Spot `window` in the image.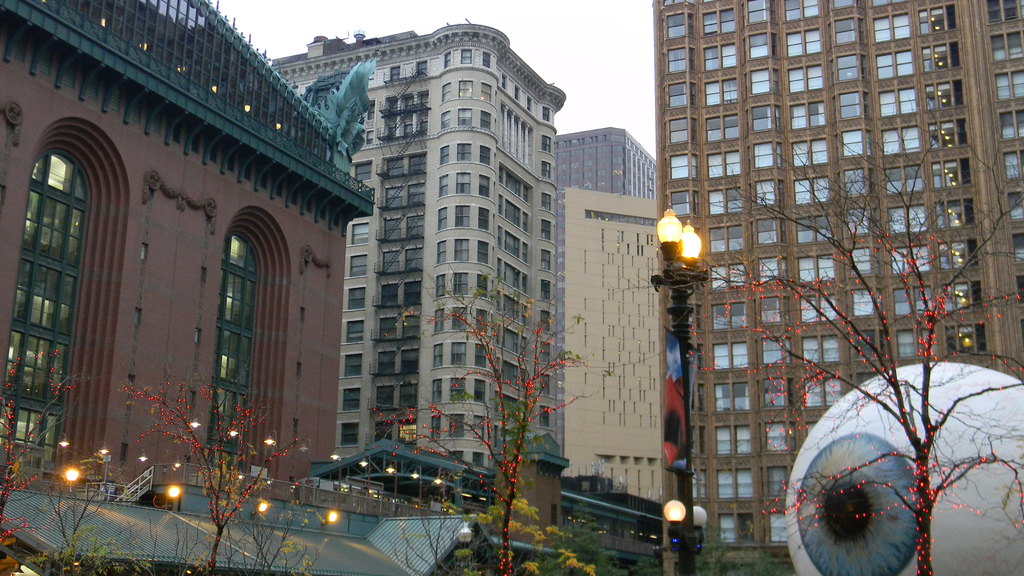
`window` found at (461,50,473,66).
